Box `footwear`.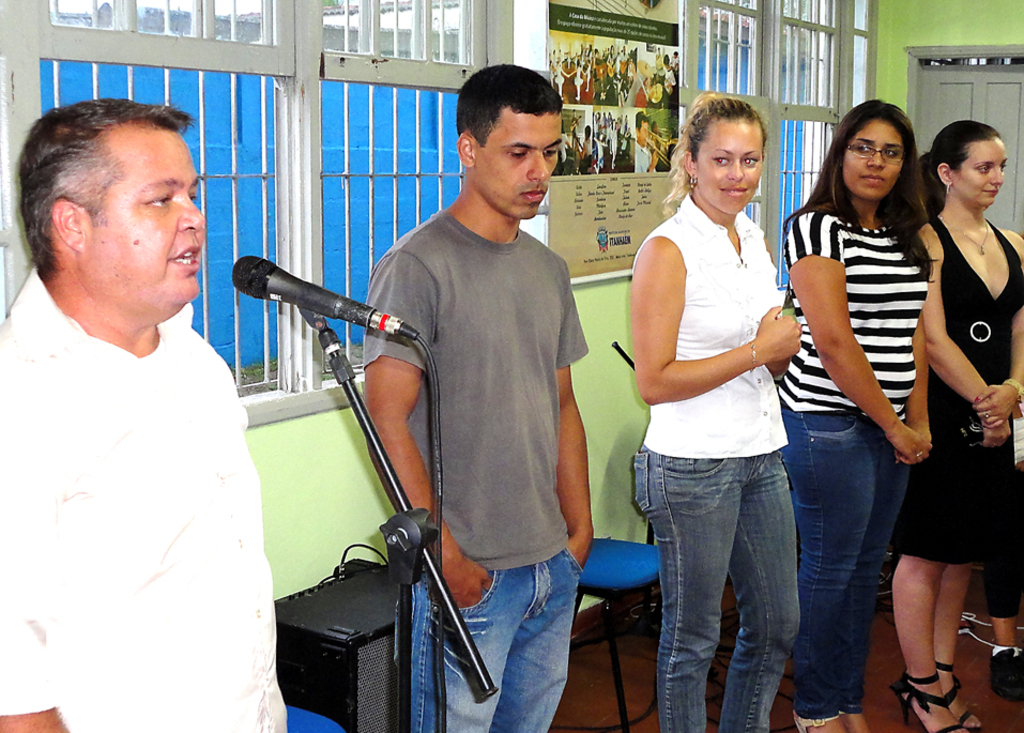
(x1=792, y1=709, x2=843, y2=732).
